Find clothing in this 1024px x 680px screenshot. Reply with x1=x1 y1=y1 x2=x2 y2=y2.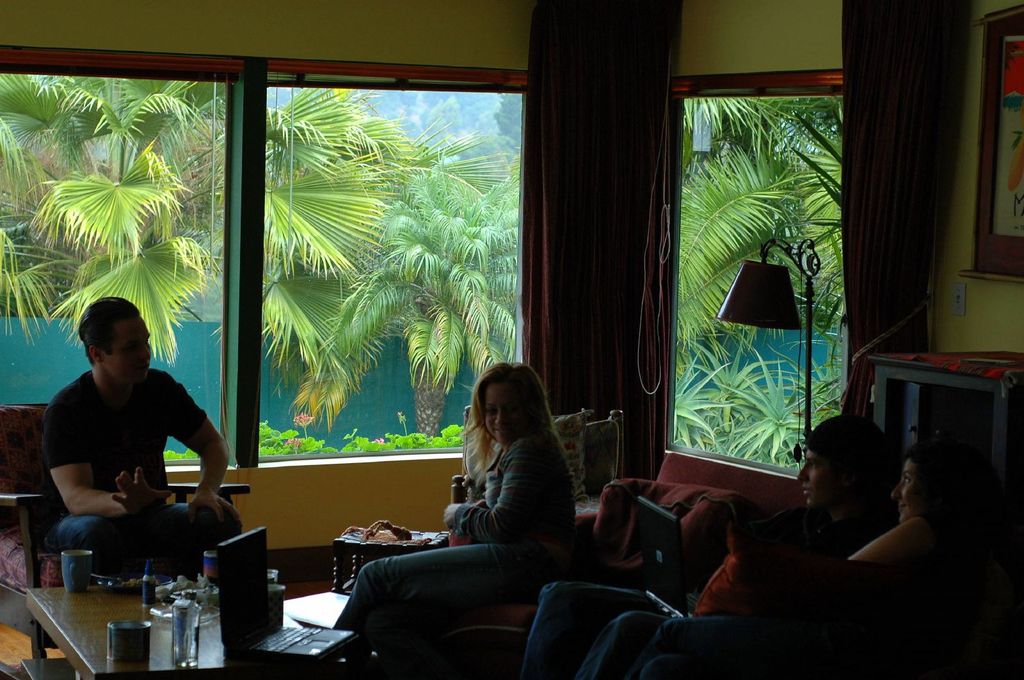
x1=333 y1=434 x2=570 y2=654.
